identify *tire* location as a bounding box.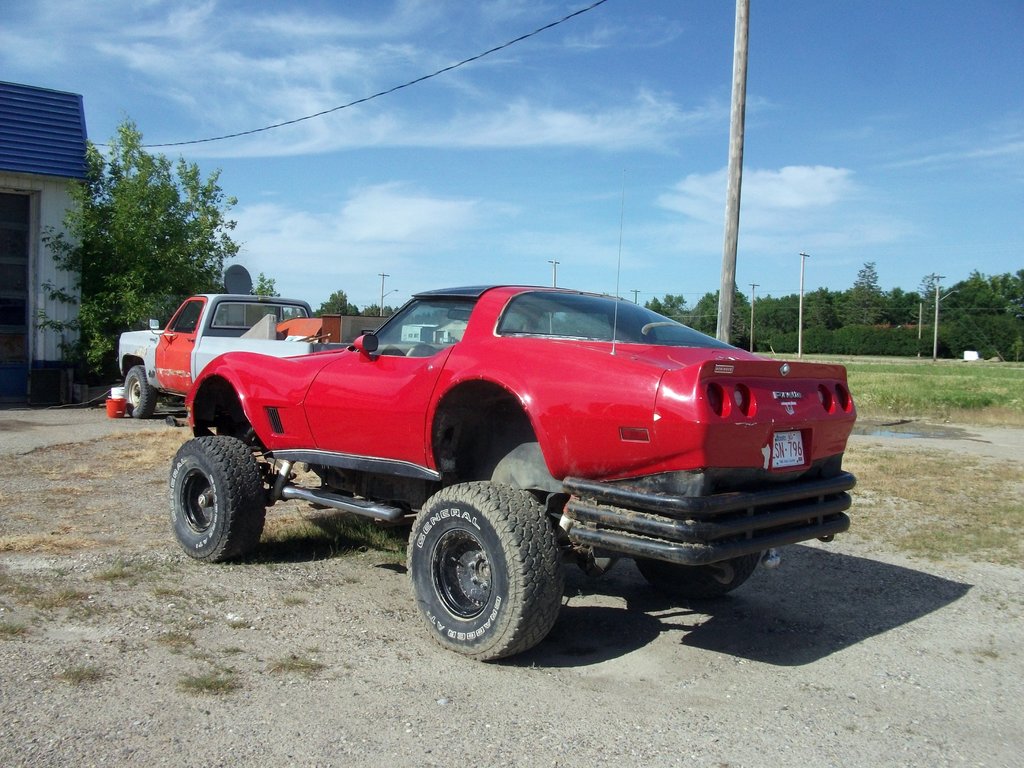
x1=166 y1=437 x2=269 y2=568.
